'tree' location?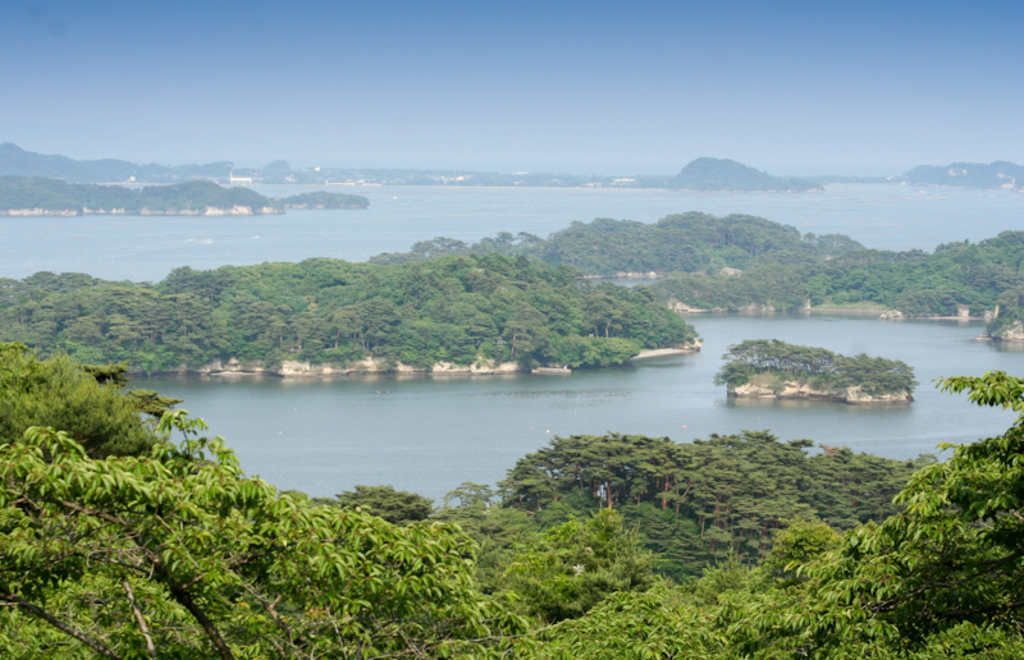
(left=795, top=225, right=1023, bottom=327)
